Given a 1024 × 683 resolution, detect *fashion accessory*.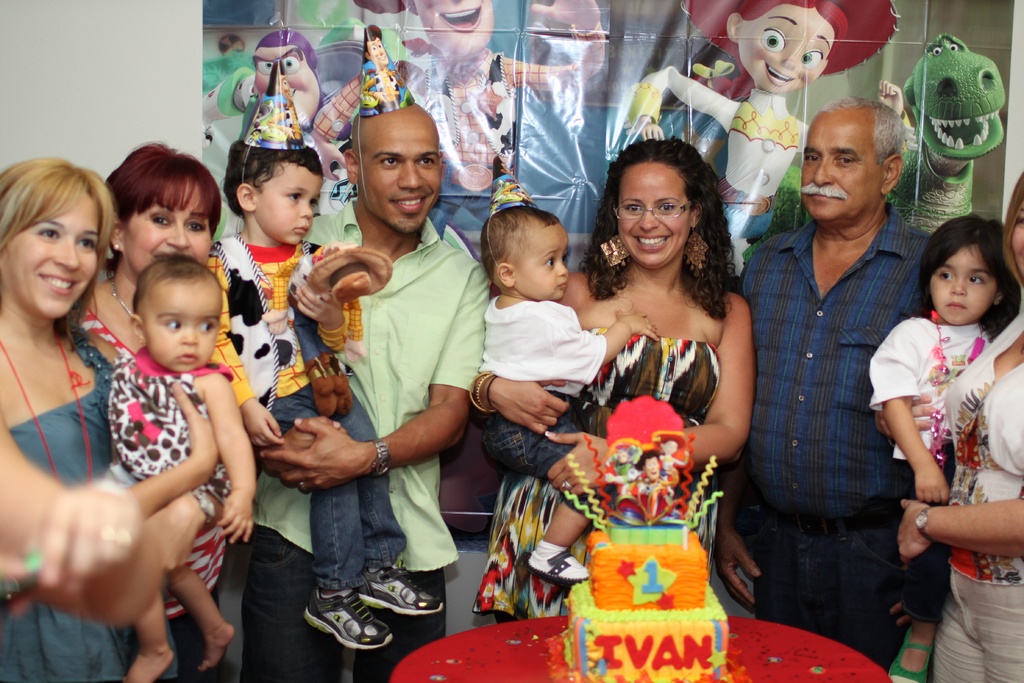
(left=595, top=230, right=635, bottom=268).
